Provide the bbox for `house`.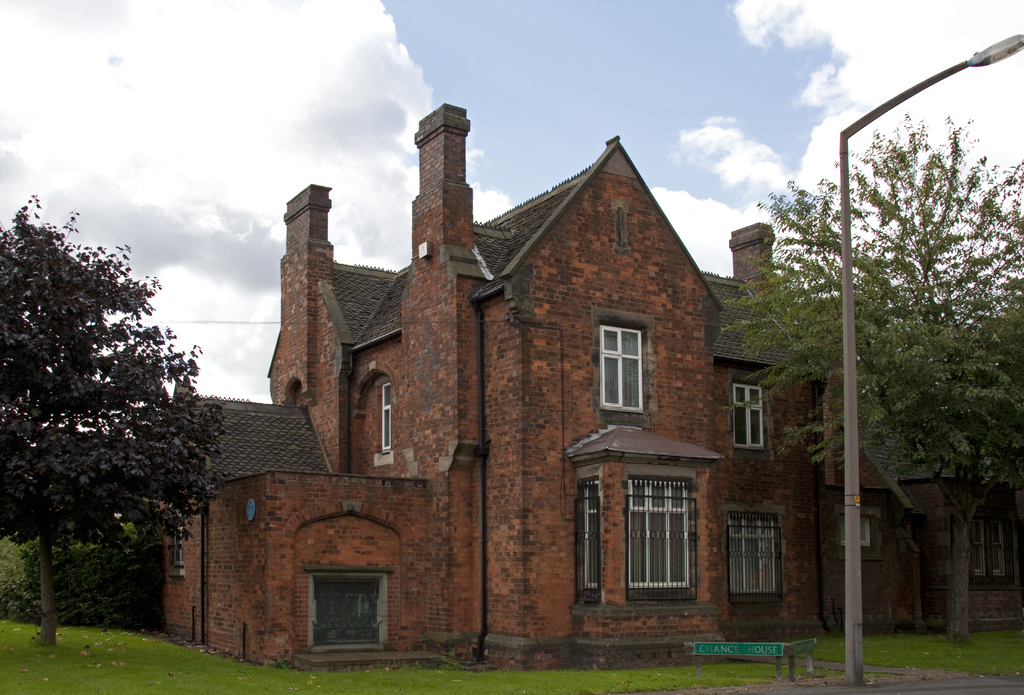
box(149, 404, 333, 640).
